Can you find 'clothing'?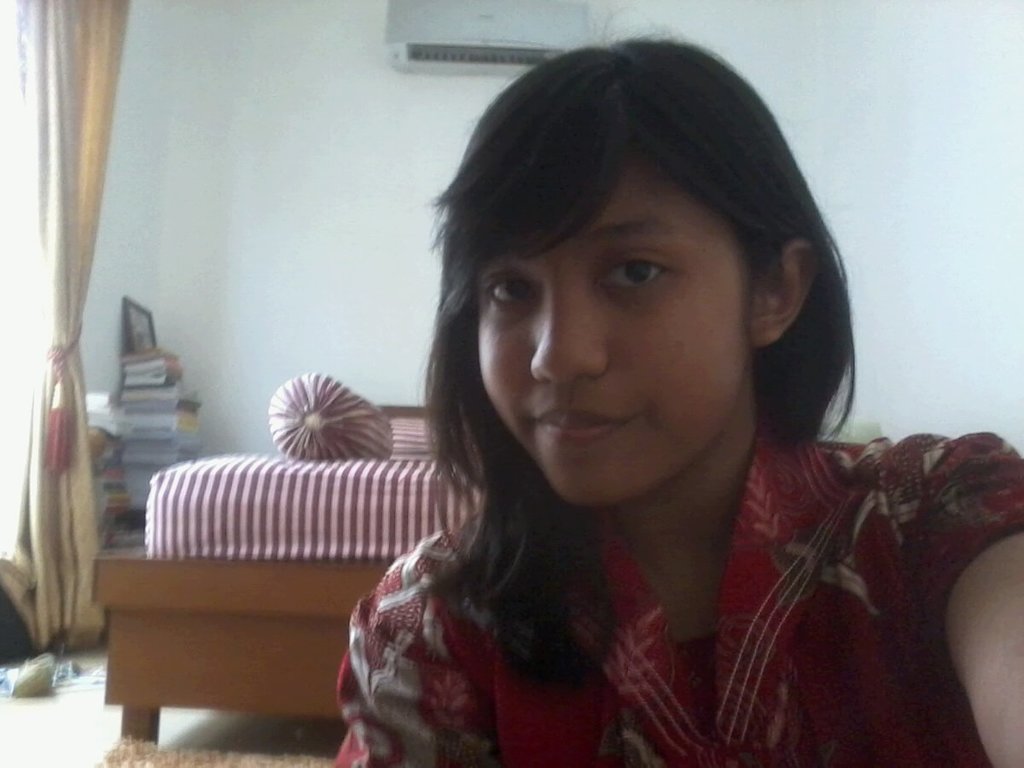
Yes, bounding box: pyautogui.locateOnScreen(348, 381, 969, 765).
